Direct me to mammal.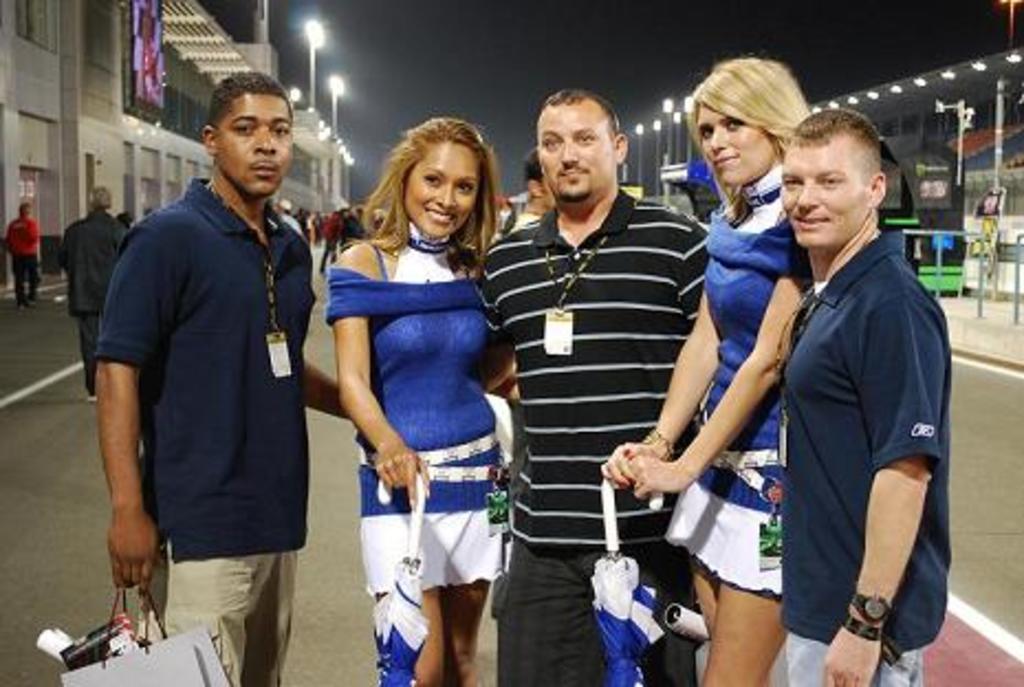
Direction: (x1=117, y1=211, x2=134, y2=222).
